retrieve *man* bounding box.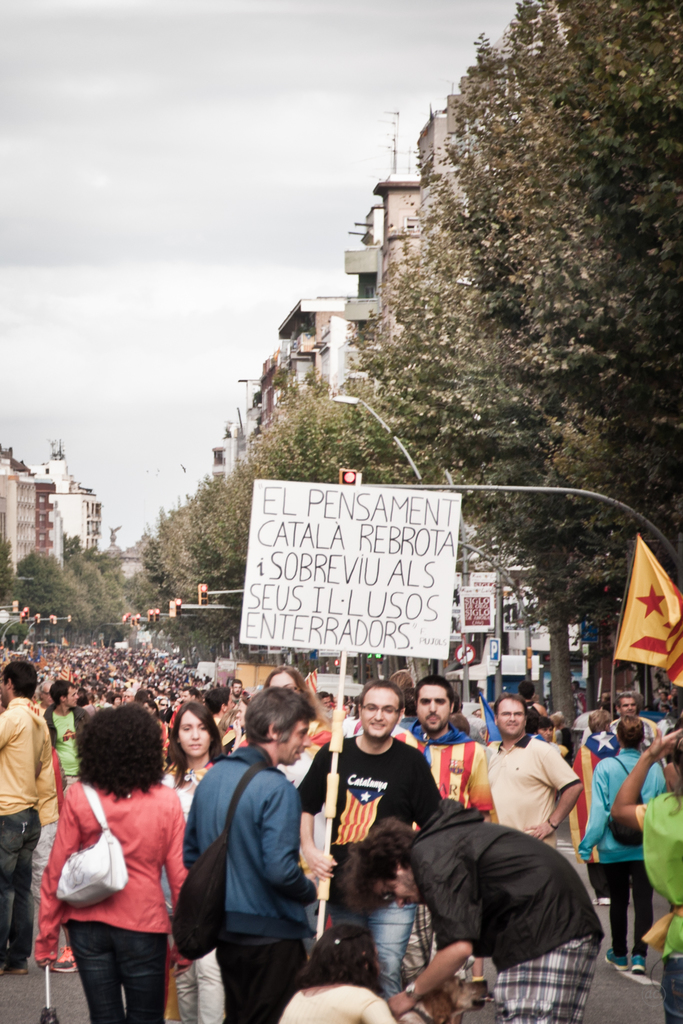
Bounding box: l=358, t=801, r=601, b=1023.
